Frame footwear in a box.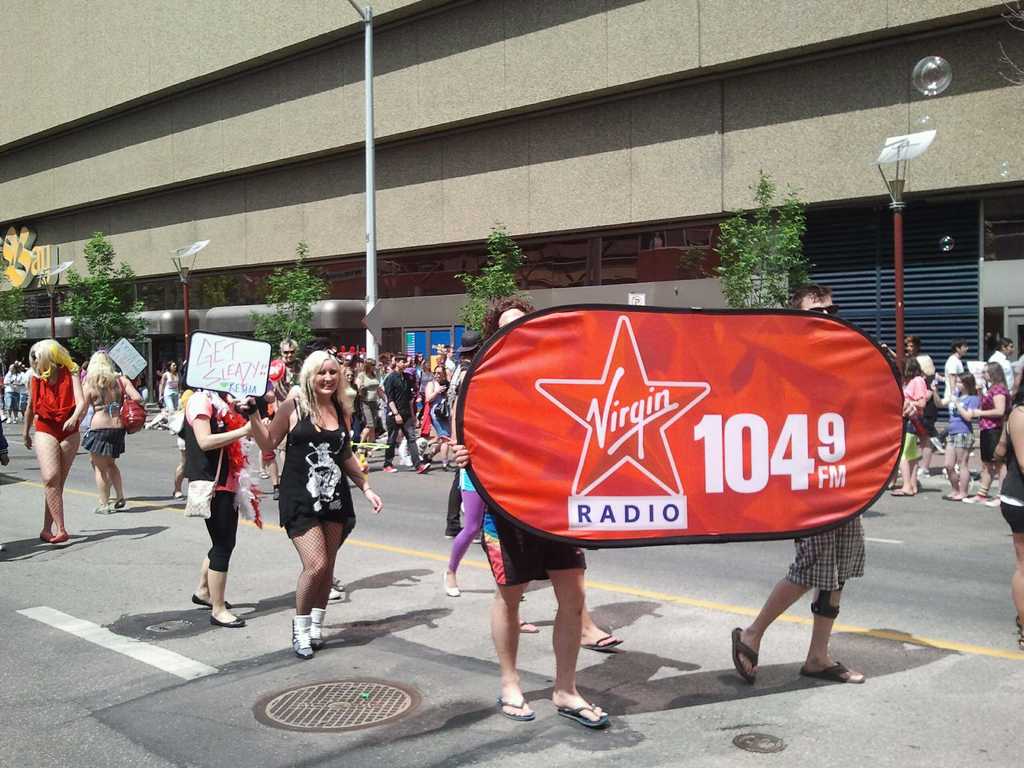
box(317, 586, 347, 606).
